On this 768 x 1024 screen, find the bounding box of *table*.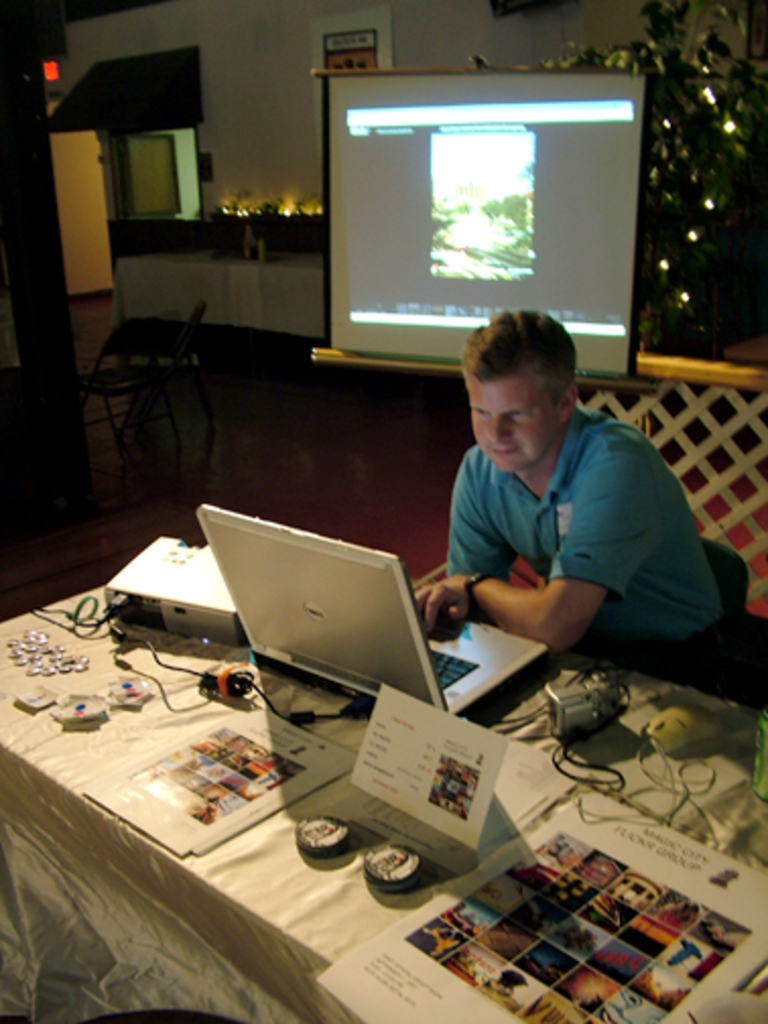
Bounding box: Rect(0, 545, 766, 1022).
